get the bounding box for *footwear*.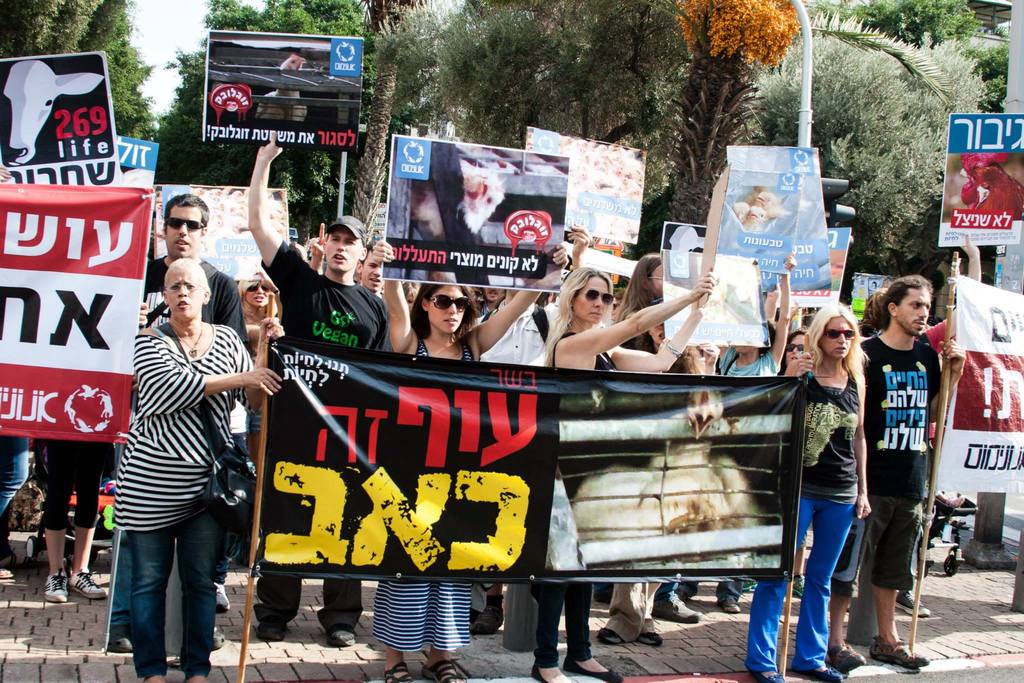
214/621/224/648.
